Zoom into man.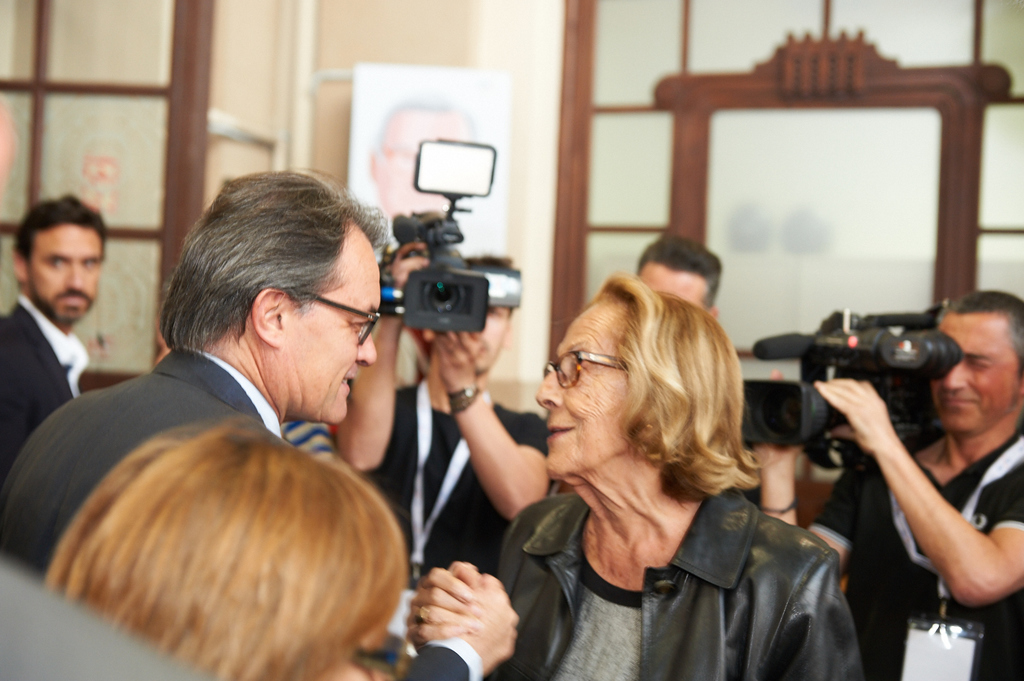
Zoom target: Rect(0, 190, 133, 462).
